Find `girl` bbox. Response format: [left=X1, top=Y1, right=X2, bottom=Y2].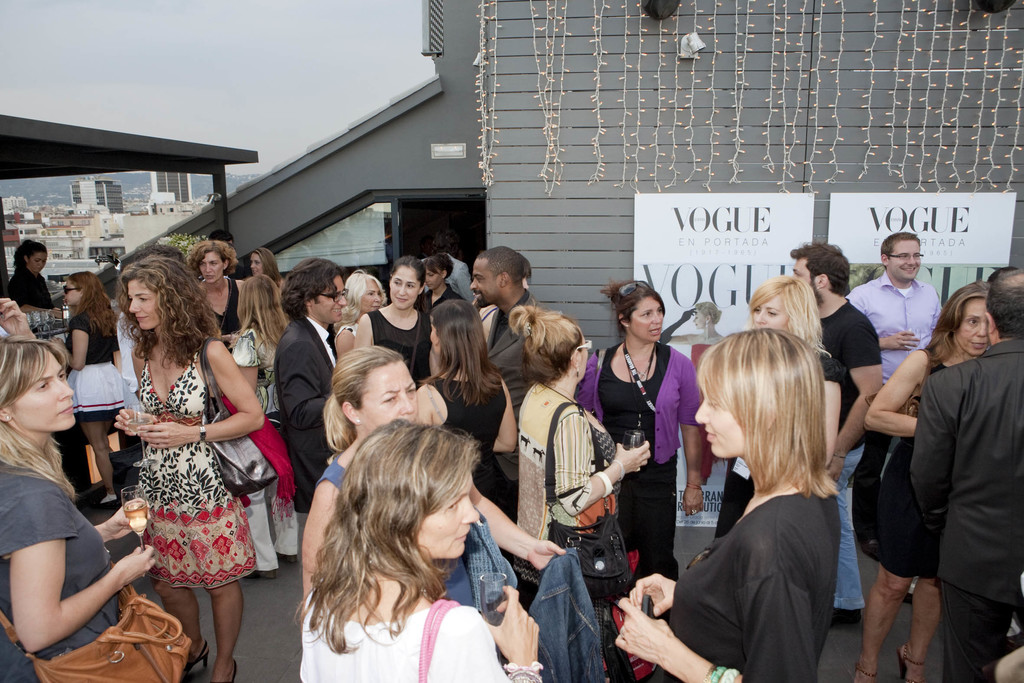
[left=0, top=333, right=191, bottom=682].
